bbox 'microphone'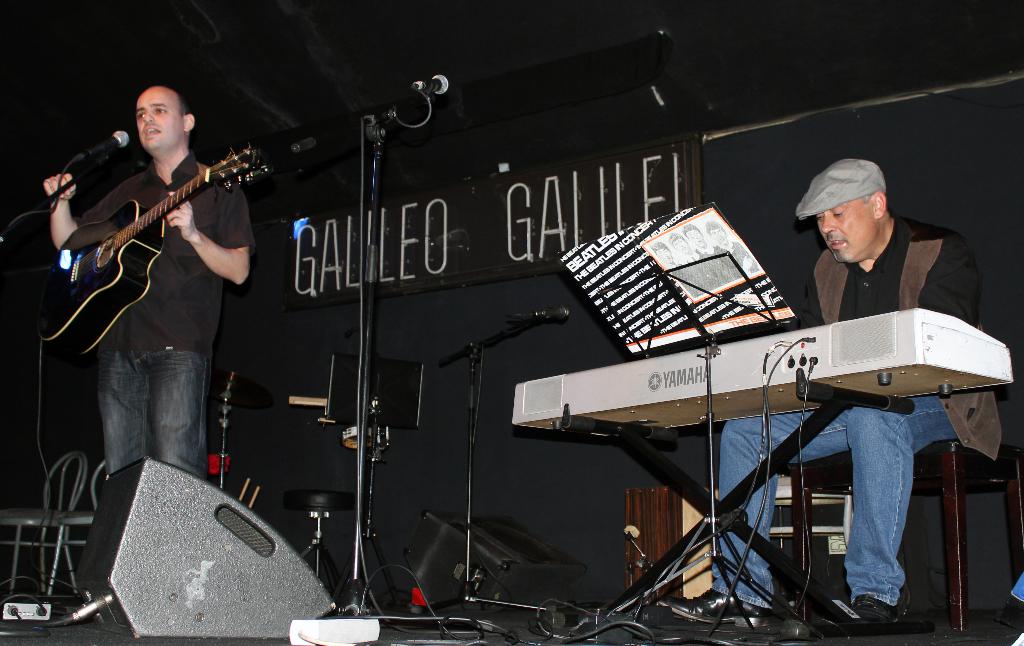
x1=483, y1=301, x2=575, y2=327
